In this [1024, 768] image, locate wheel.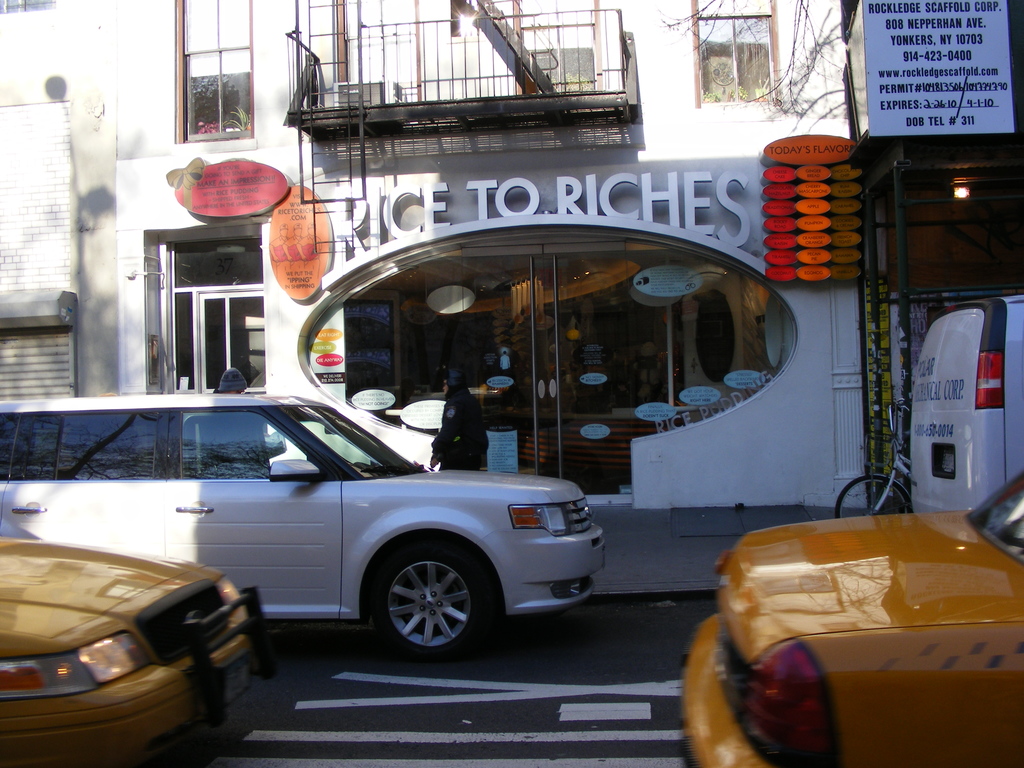
Bounding box: <bbox>833, 472, 913, 518</bbox>.
